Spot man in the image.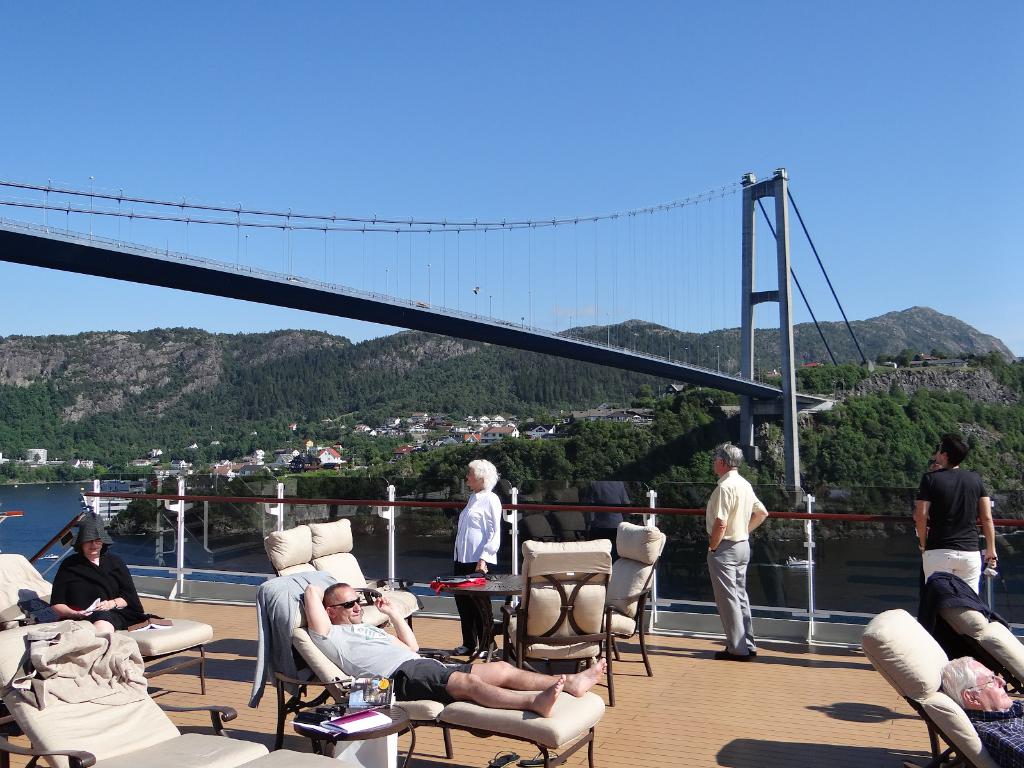
man found at {"x1": 938, "y1": 659, "x2": 1023, "y2": 764}.
